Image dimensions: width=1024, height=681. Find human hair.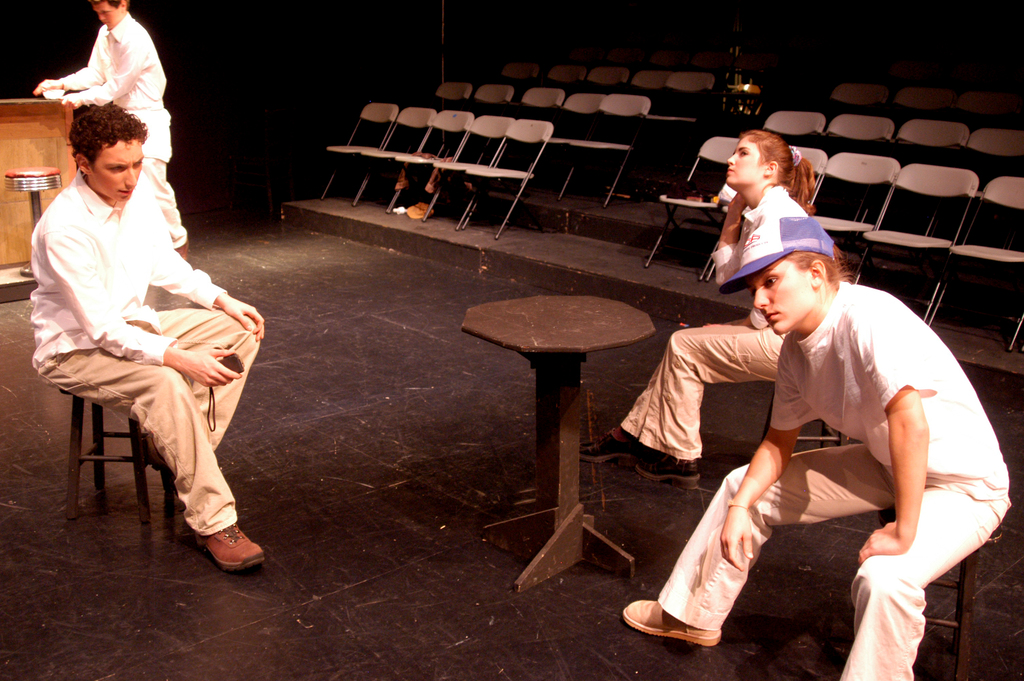
detection(85, 0, 130, 10).
